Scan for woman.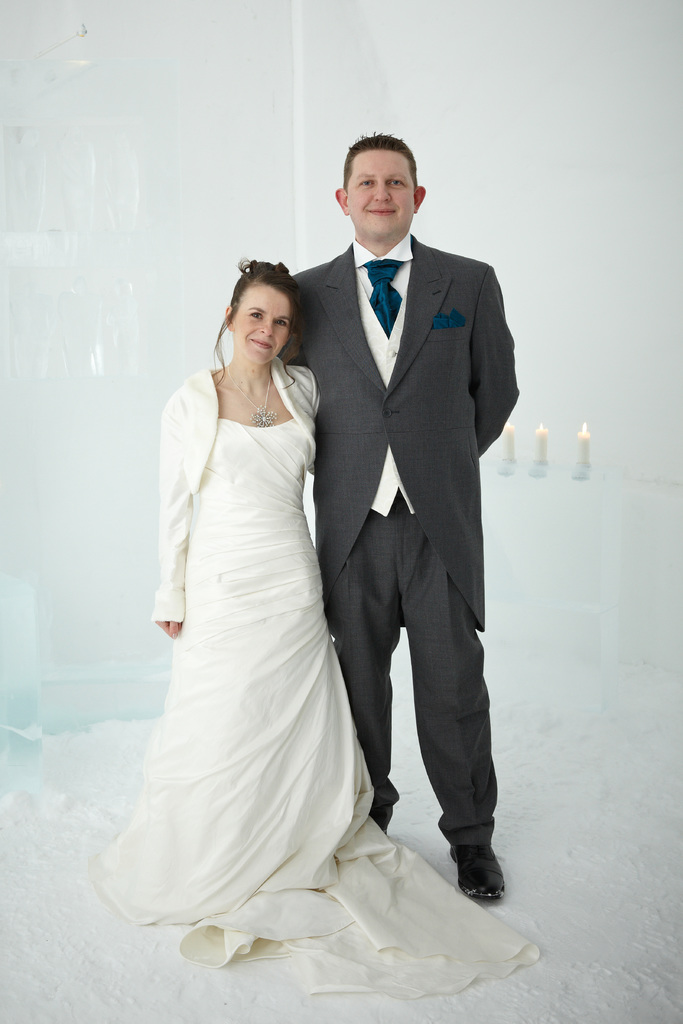
Scan result: <region>125, 189, 420, 995</region>.
